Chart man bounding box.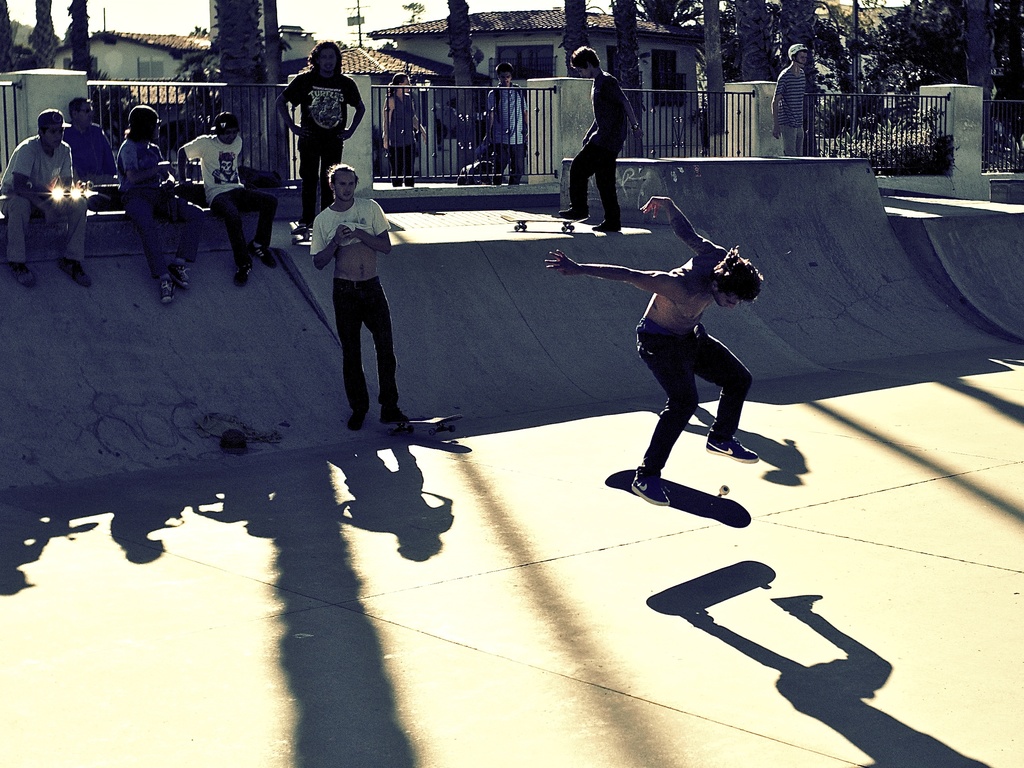
Charted: Rect(305, 143, 412, 436).
